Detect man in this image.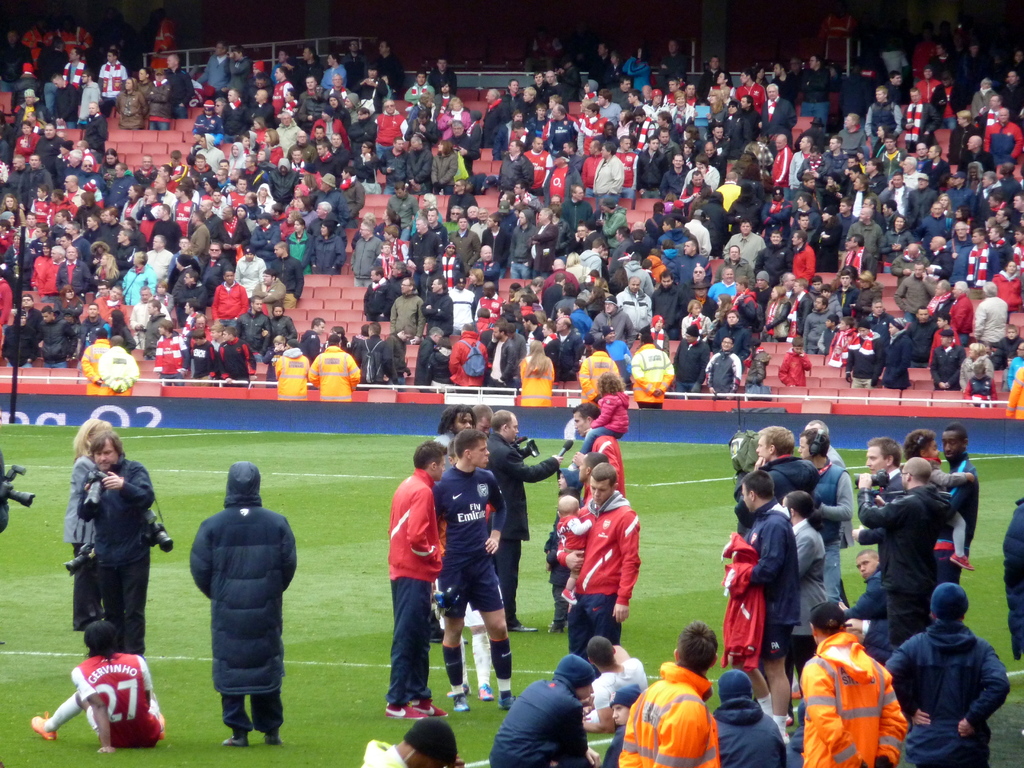
Detection: bbox=(389, 433, 454, 728).
